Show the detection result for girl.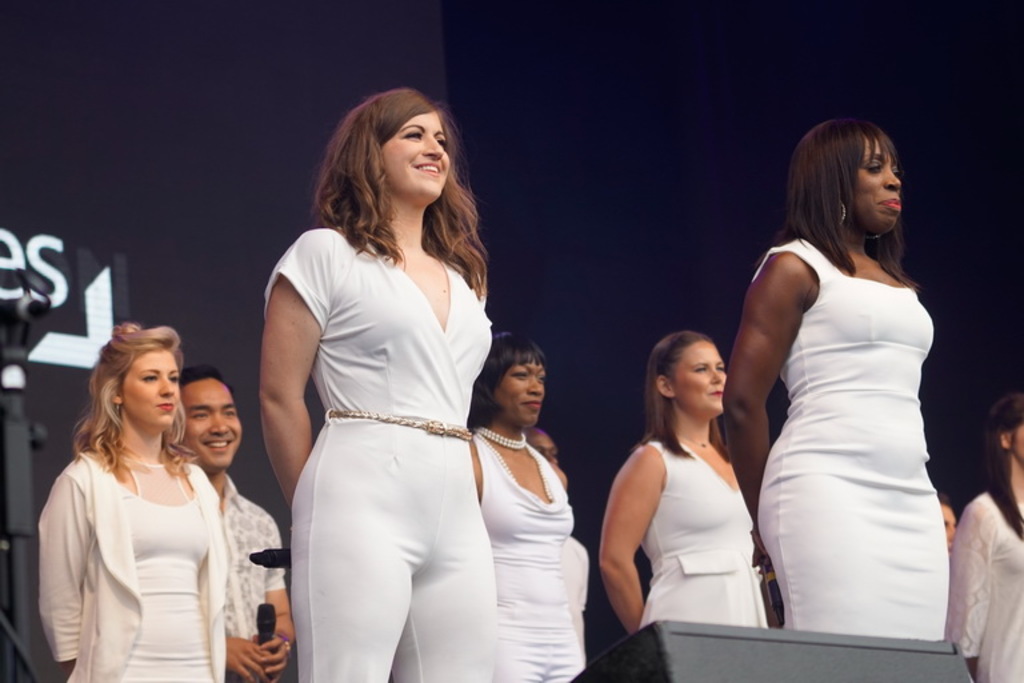
[left=465, top=327, right=599, bottom=682].
